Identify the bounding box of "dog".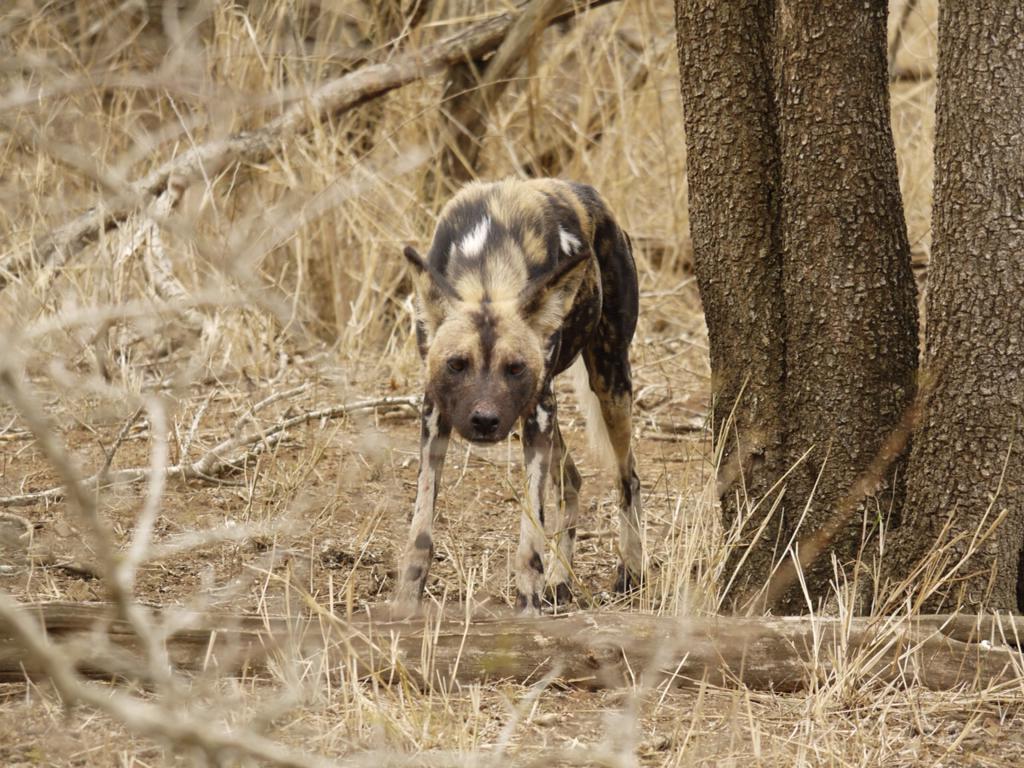
384, 173, 646, 615.
